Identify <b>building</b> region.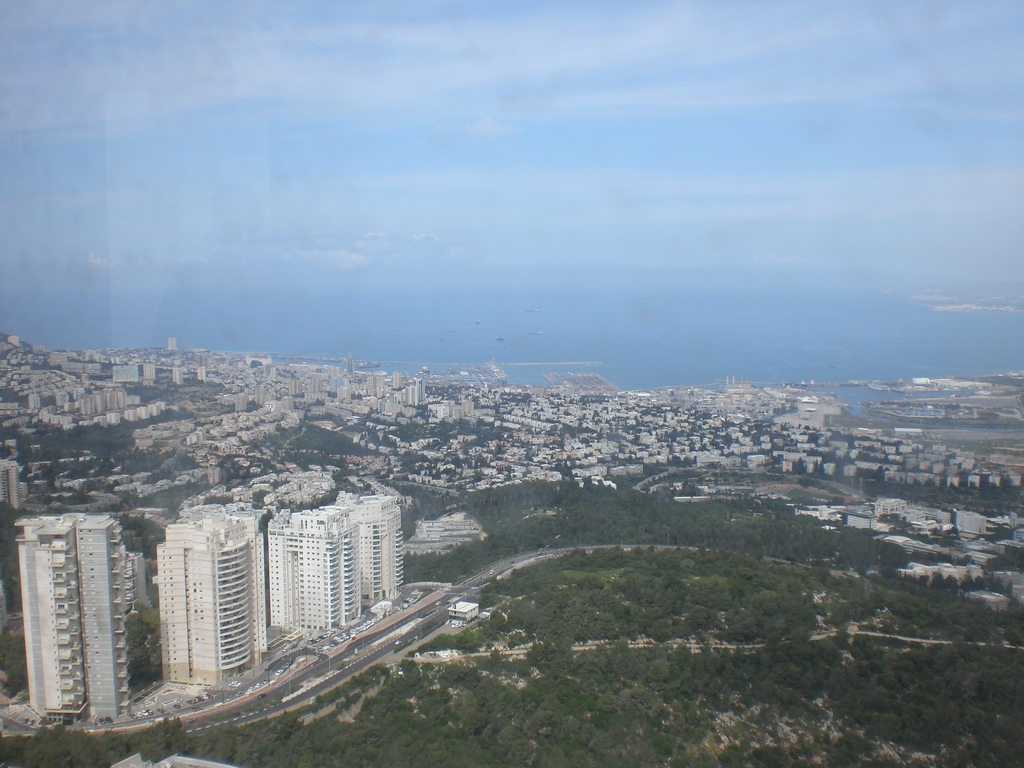
Region: 447 597 477 626.
